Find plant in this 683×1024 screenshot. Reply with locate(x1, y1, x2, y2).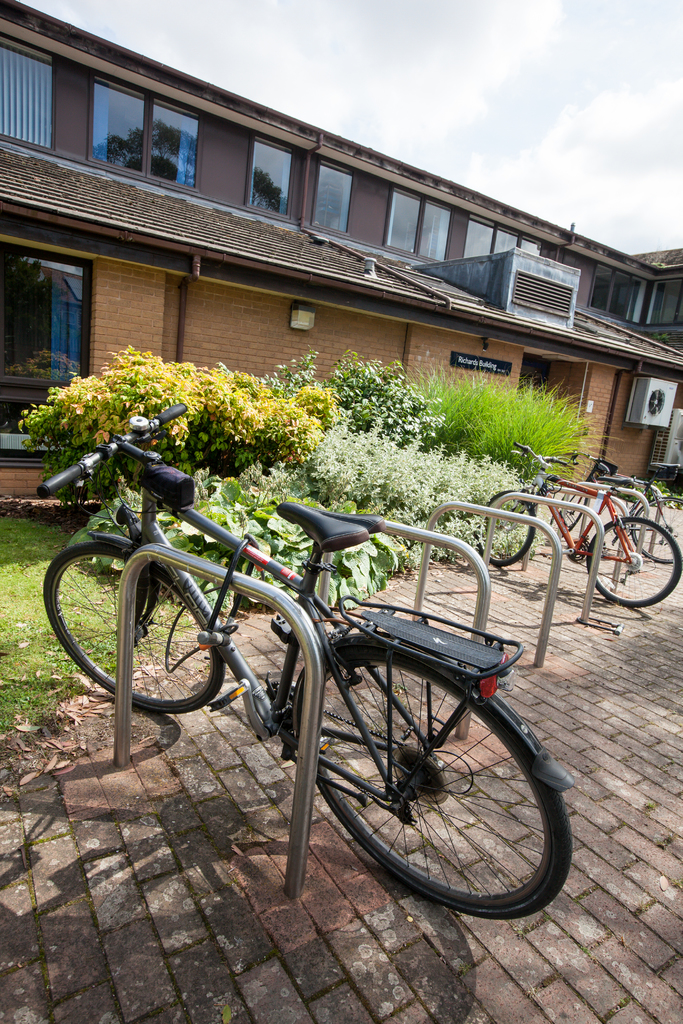
locate(271, 426, 589, 554).
